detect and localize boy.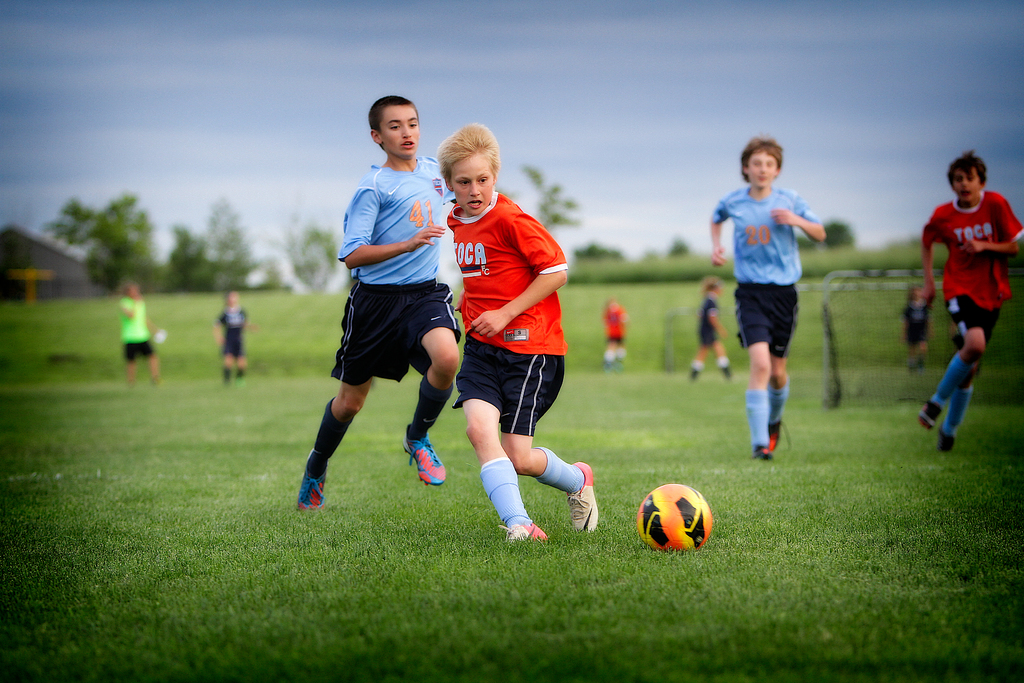
Localized at box=[921, 147, 1023, 458].
